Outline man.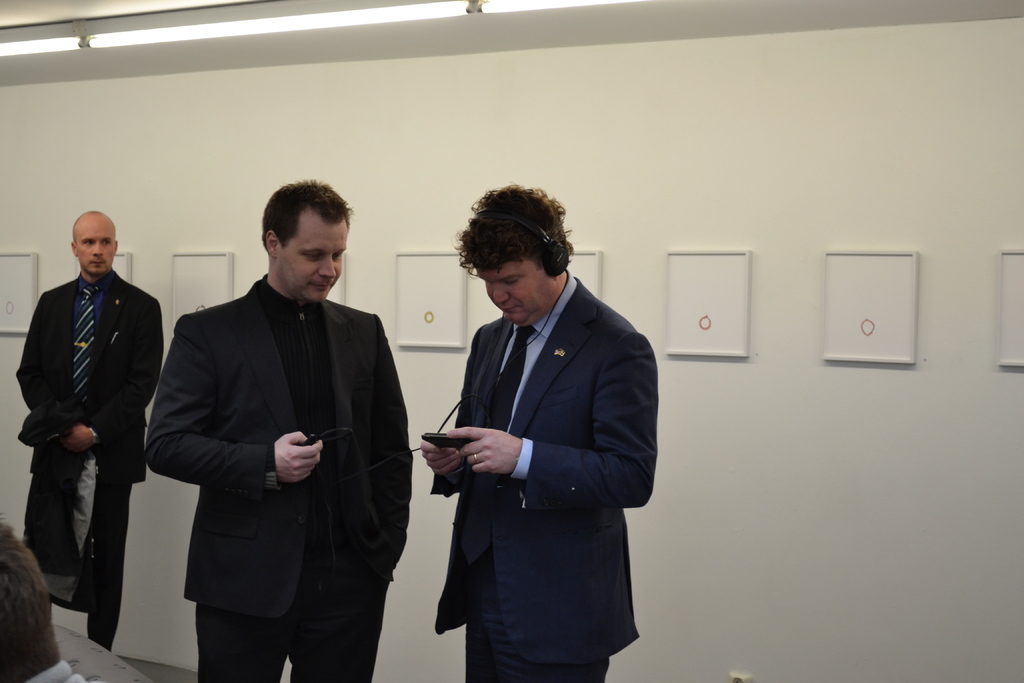
Outline: select_region(136, 178, 411, 682).
